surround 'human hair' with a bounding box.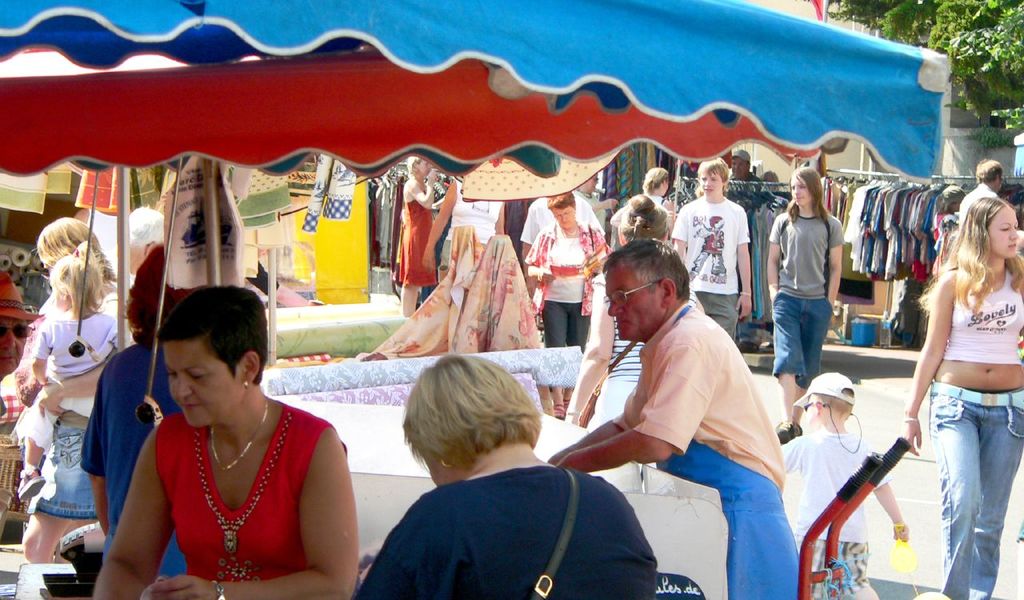
(x1=787, y1=166, x2=832, y2=237).
